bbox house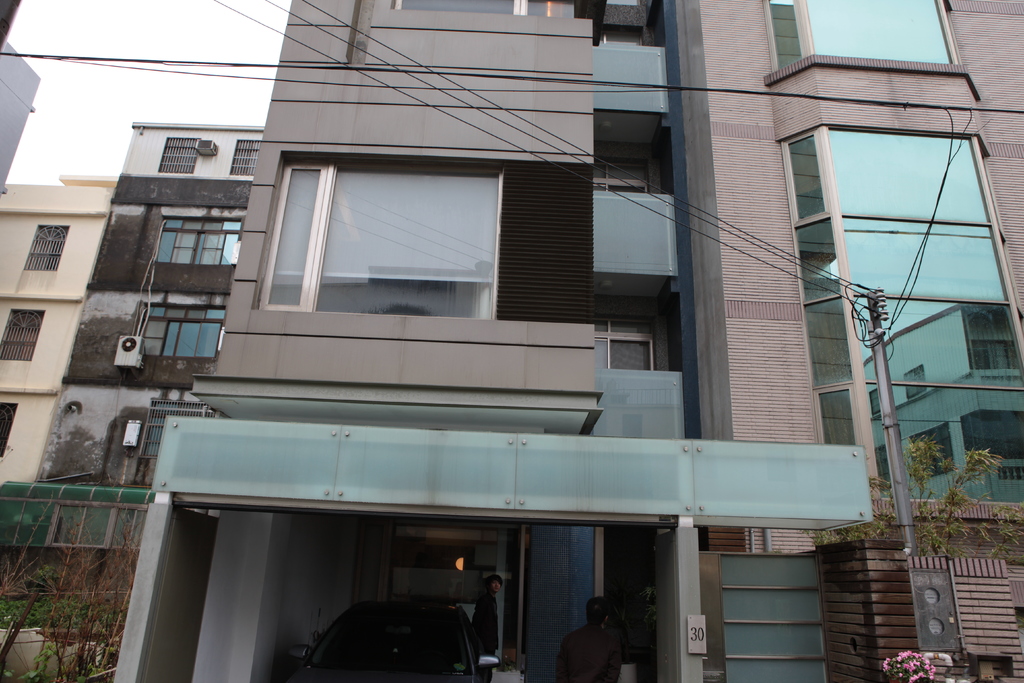
pyautogui.locateOnScreen(0, 5, 40, 190)
